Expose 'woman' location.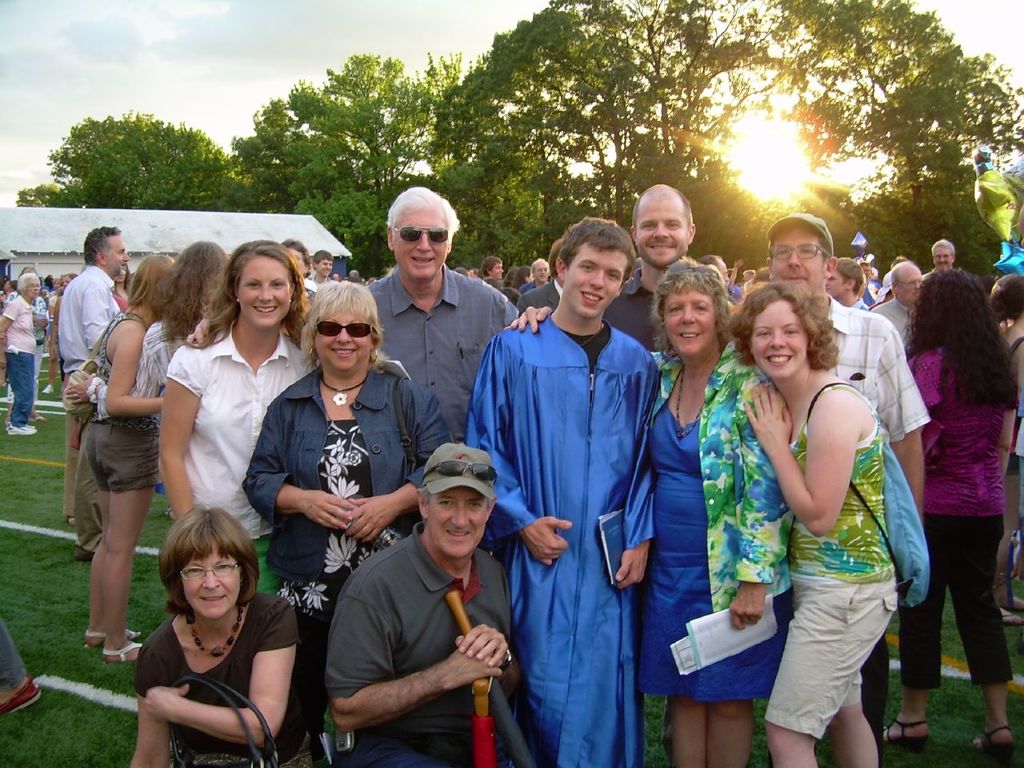
Exposed at (125, 506, 330, 767).
